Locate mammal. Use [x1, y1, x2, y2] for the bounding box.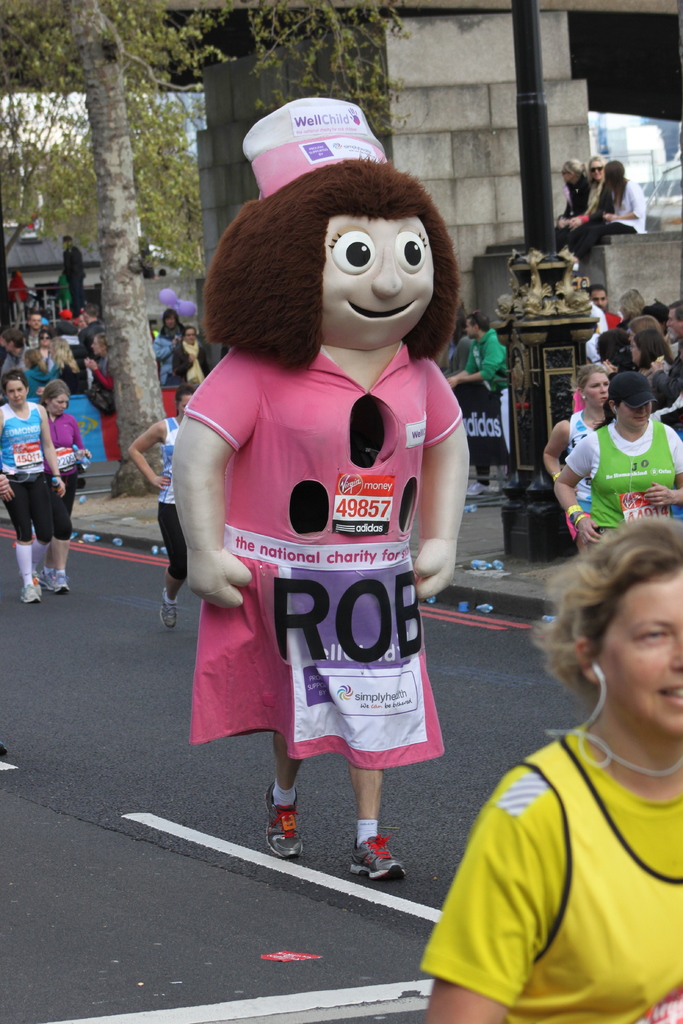
[552, 156, 586, 246].
